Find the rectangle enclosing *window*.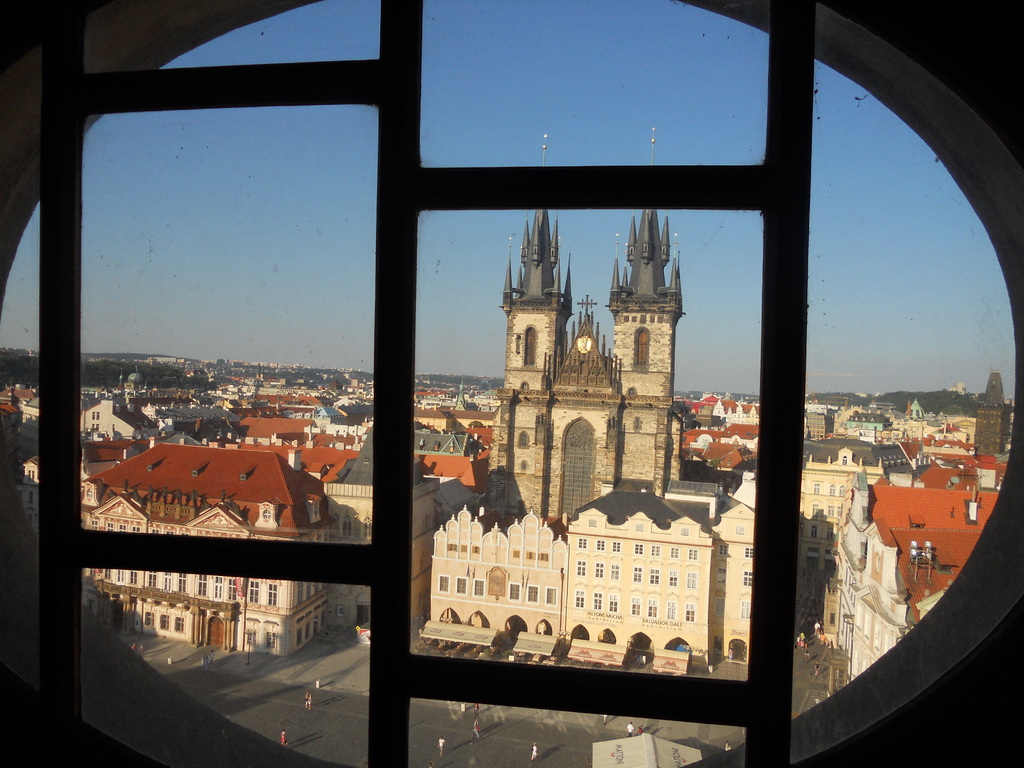
361:513:374:535.
